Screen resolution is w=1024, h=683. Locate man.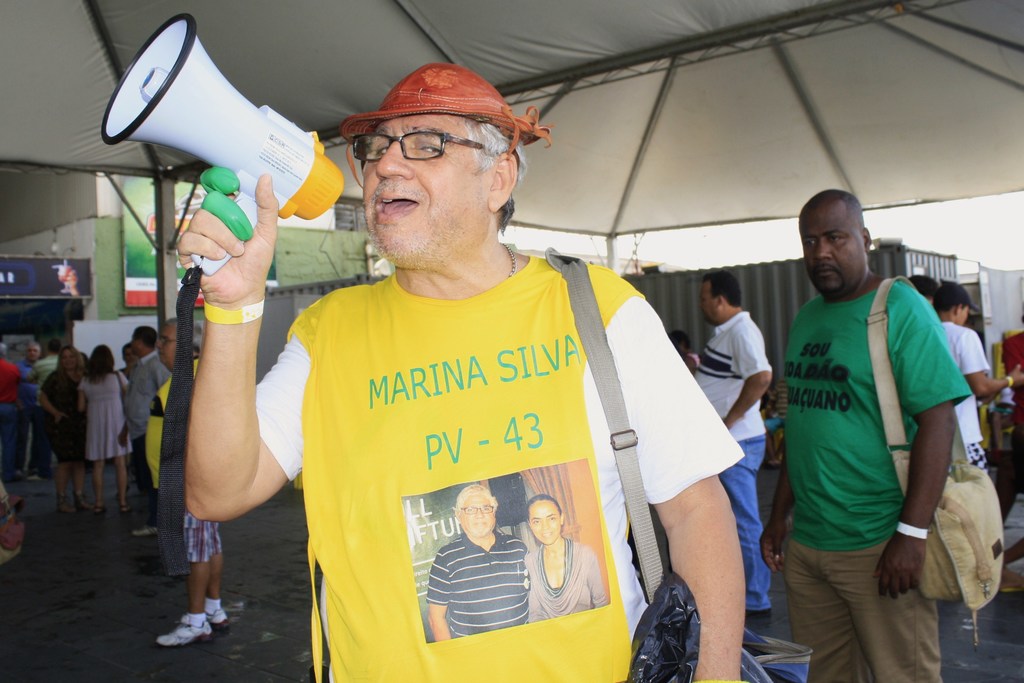
<bbox>117, 344, 141, 496</bbox>.
